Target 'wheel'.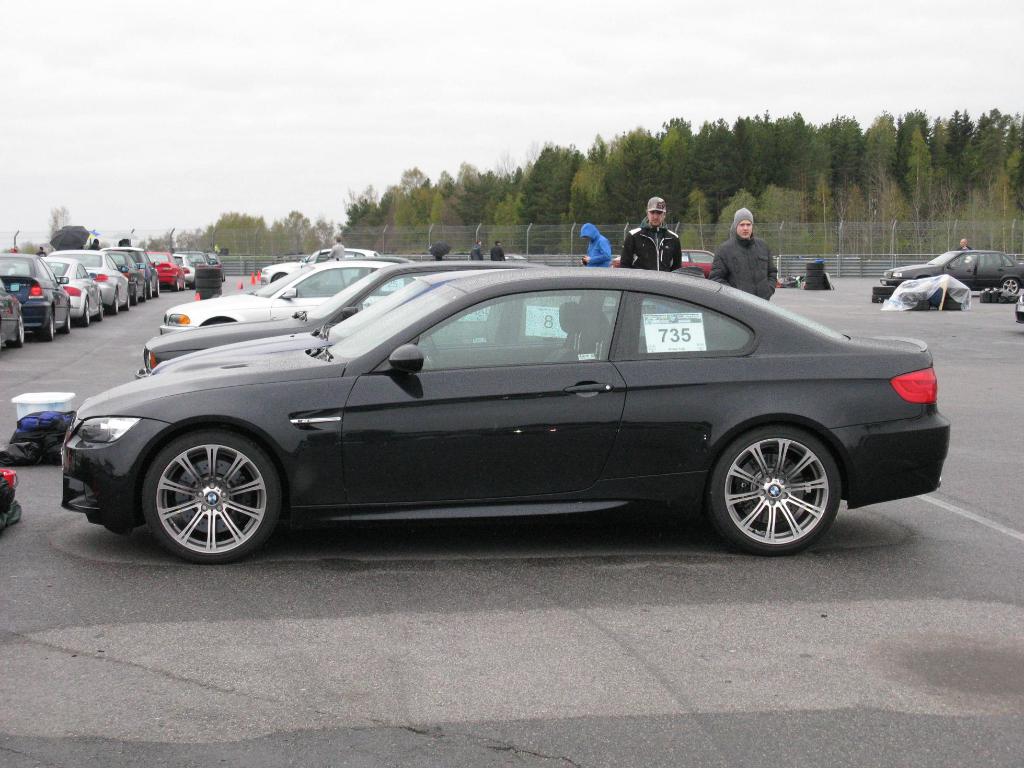
Target region: Rect(123, 297, 131, 309).
